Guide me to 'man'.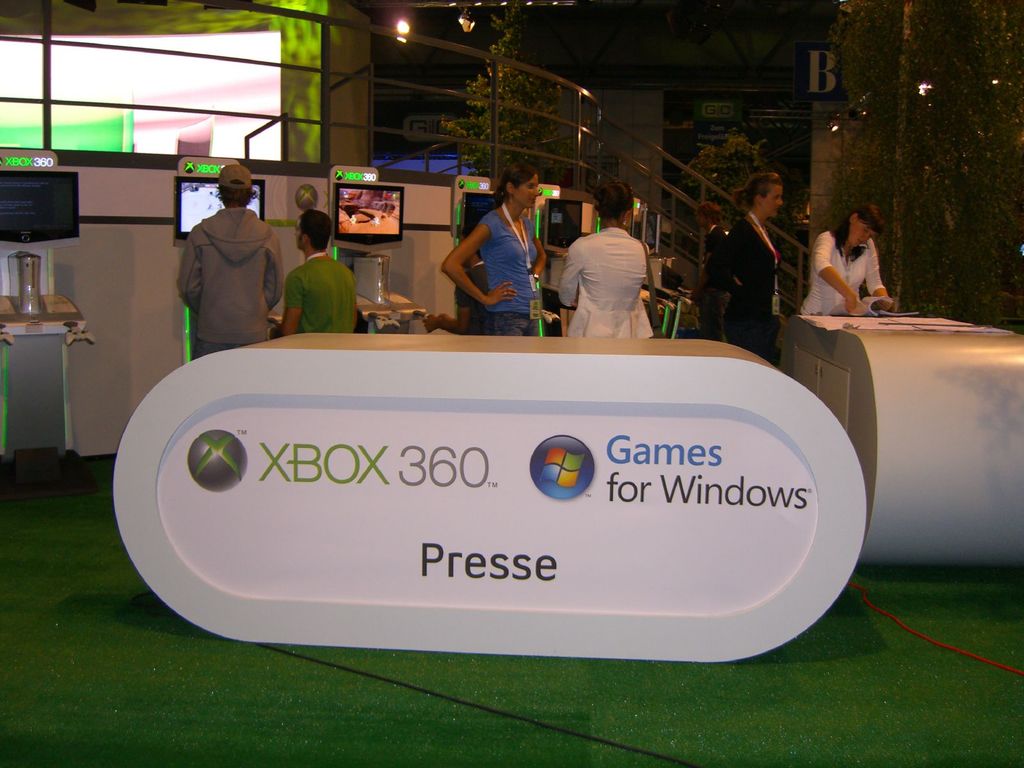
Guidance: x1=268, y1=207, x2=355, y2=333.
